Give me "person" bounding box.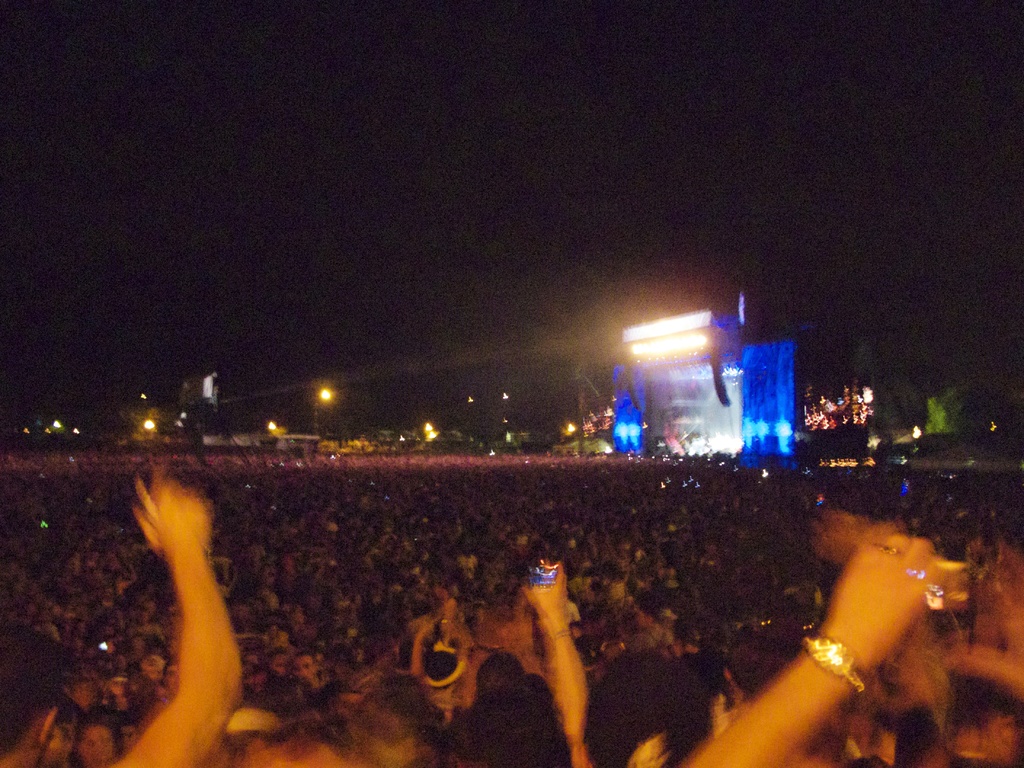
x1=106, y1=462, x2=247, y2=767.
